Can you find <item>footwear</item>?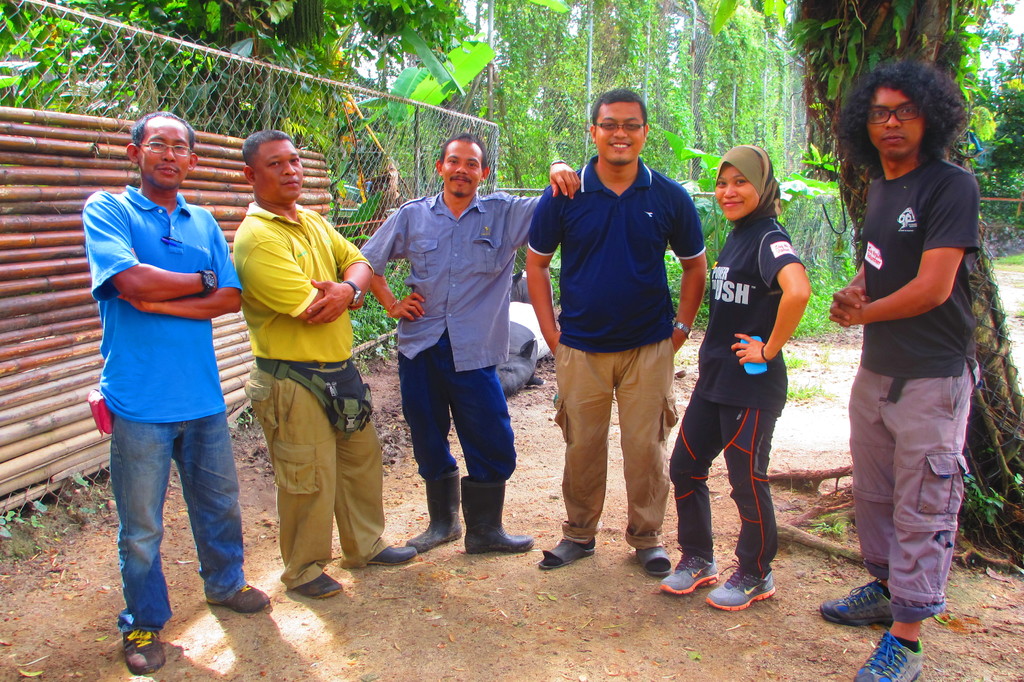
Yes, bounding box: region(204, 584, 269, 613).
